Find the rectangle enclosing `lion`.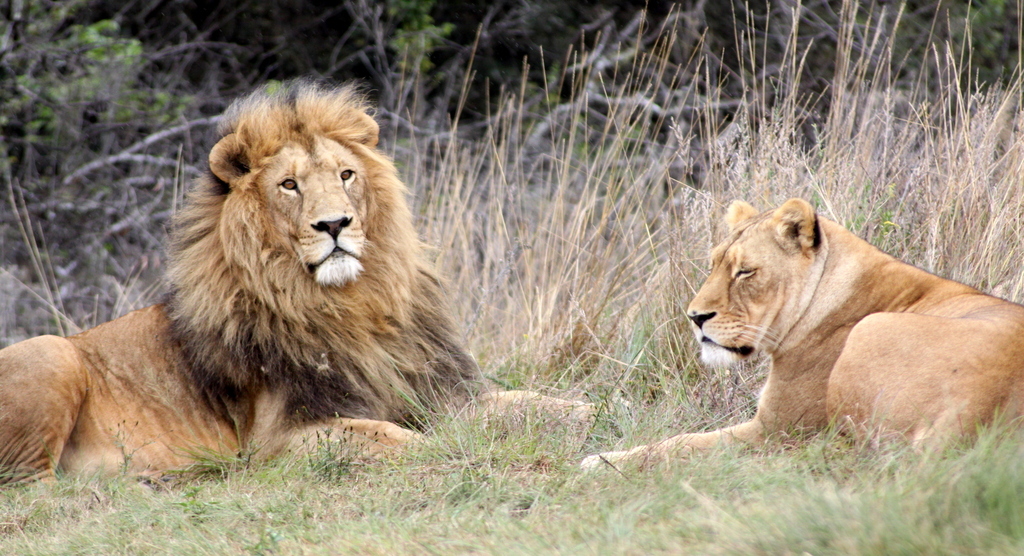
crop(0, 76, 596, 492).
